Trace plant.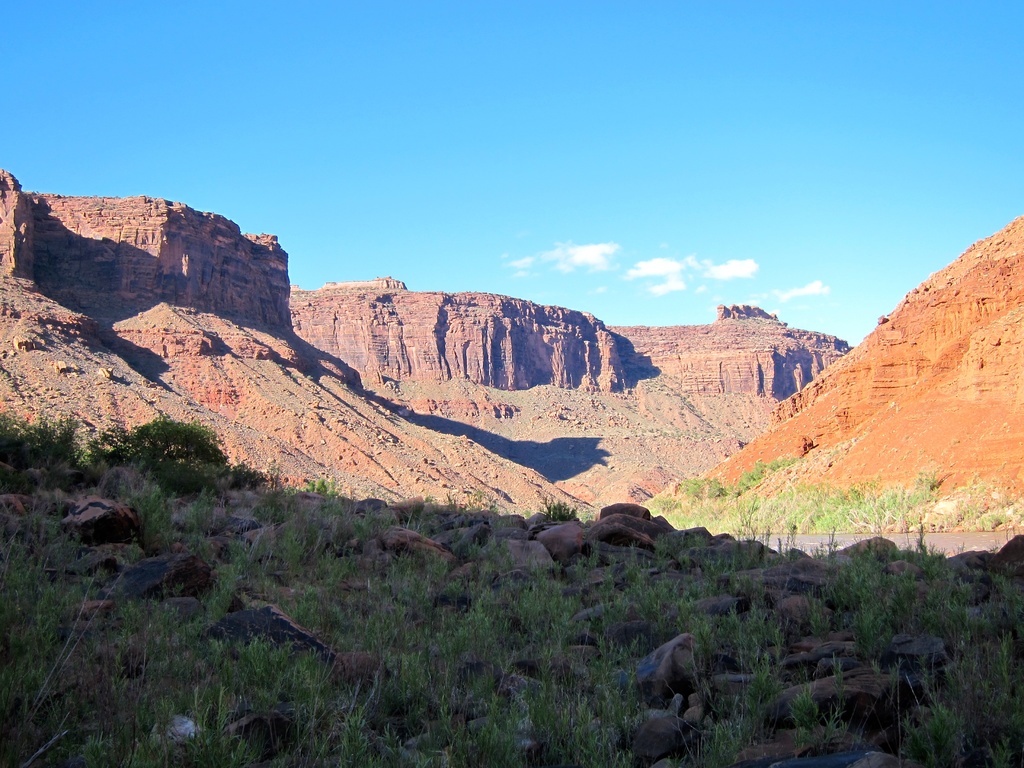
Traced to l=218, t=645, r=355, b=734.
